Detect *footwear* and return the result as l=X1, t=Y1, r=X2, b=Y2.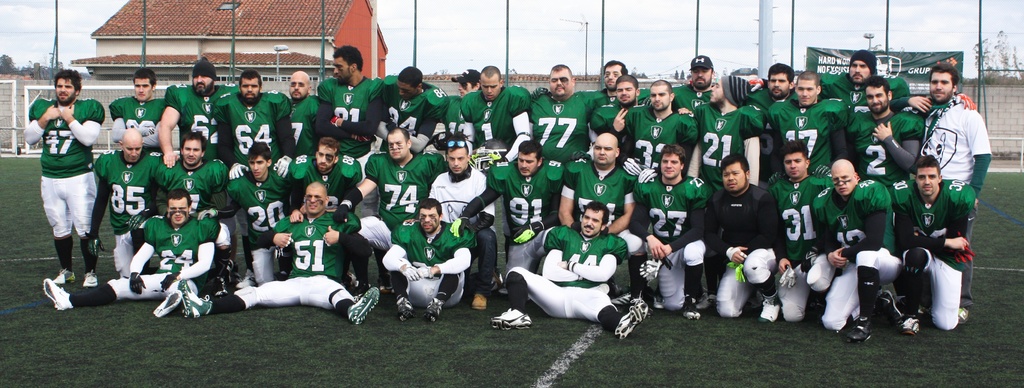
l=847, t=316, r=876, b=343.
